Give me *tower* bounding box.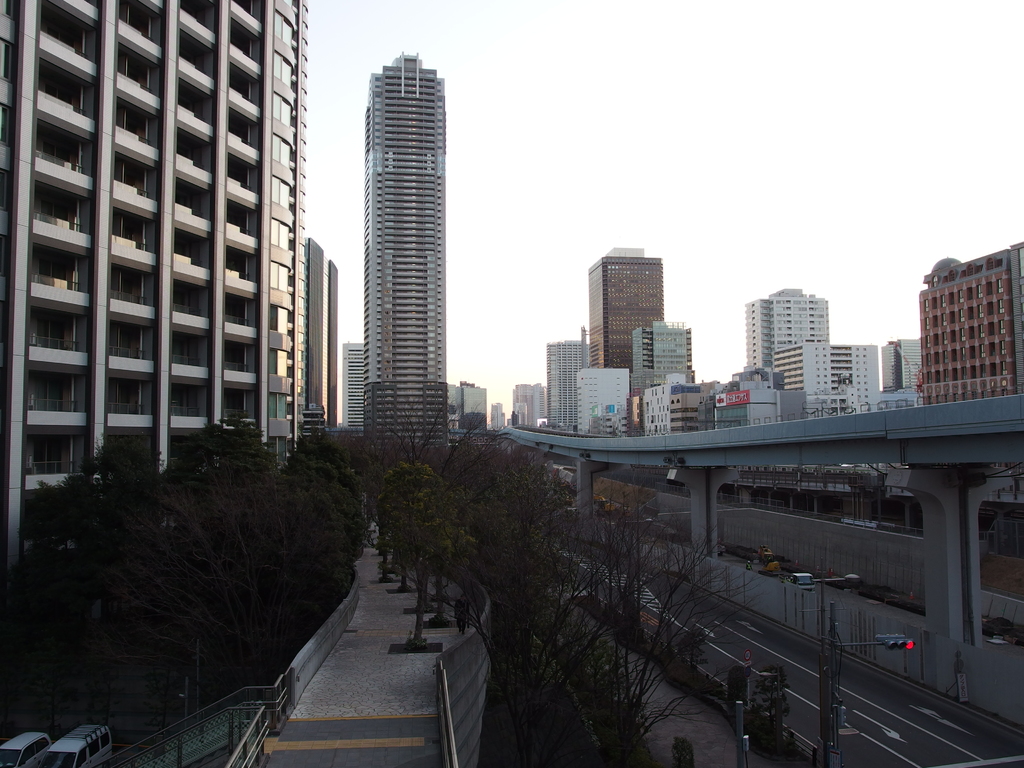
[308, 56, 455, 419].
